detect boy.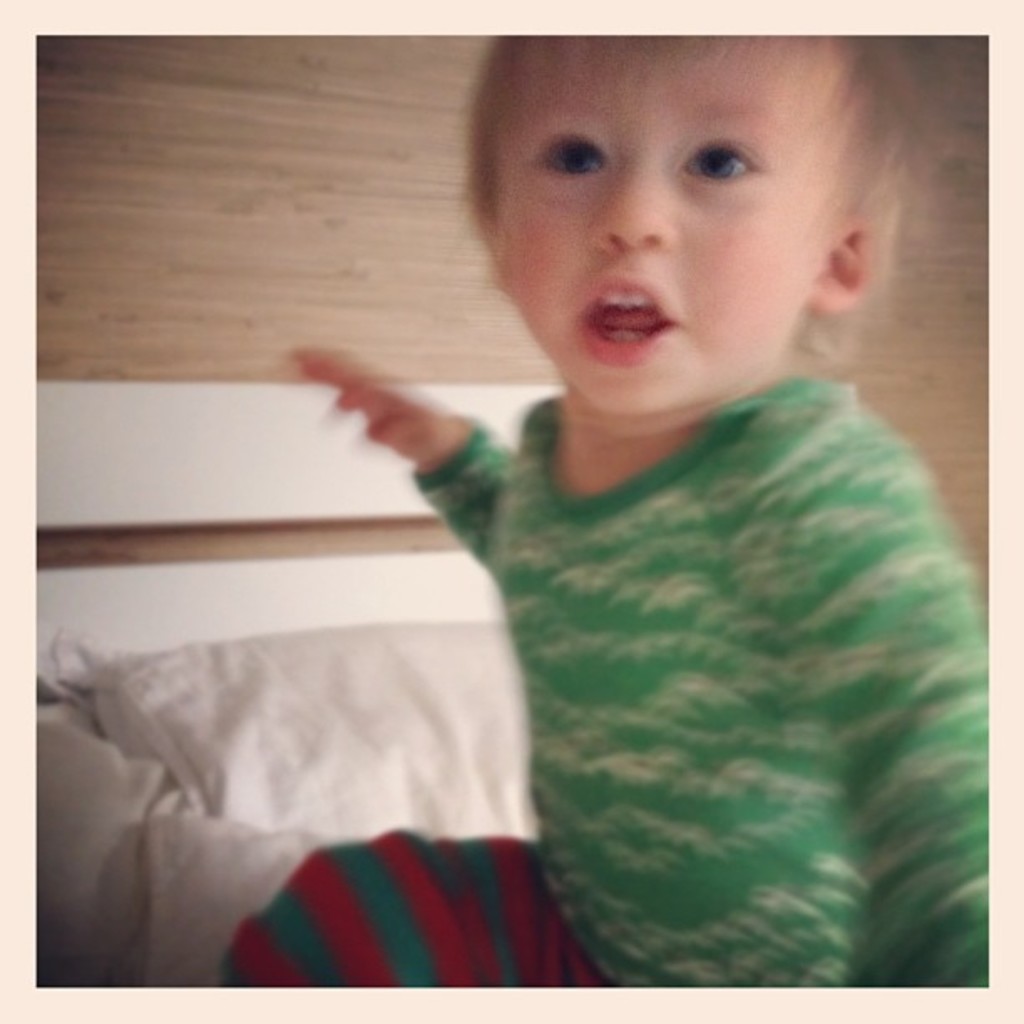
Detected at Rect(320, 28, 982, 996).
